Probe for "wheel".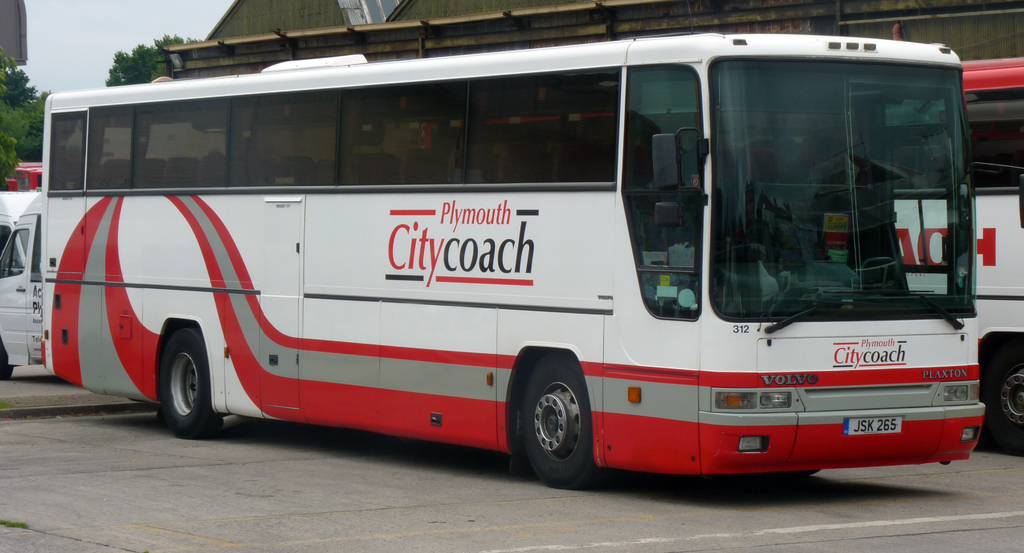
Probe result: x1=982 y1=336 x2=1023 y2=453.
